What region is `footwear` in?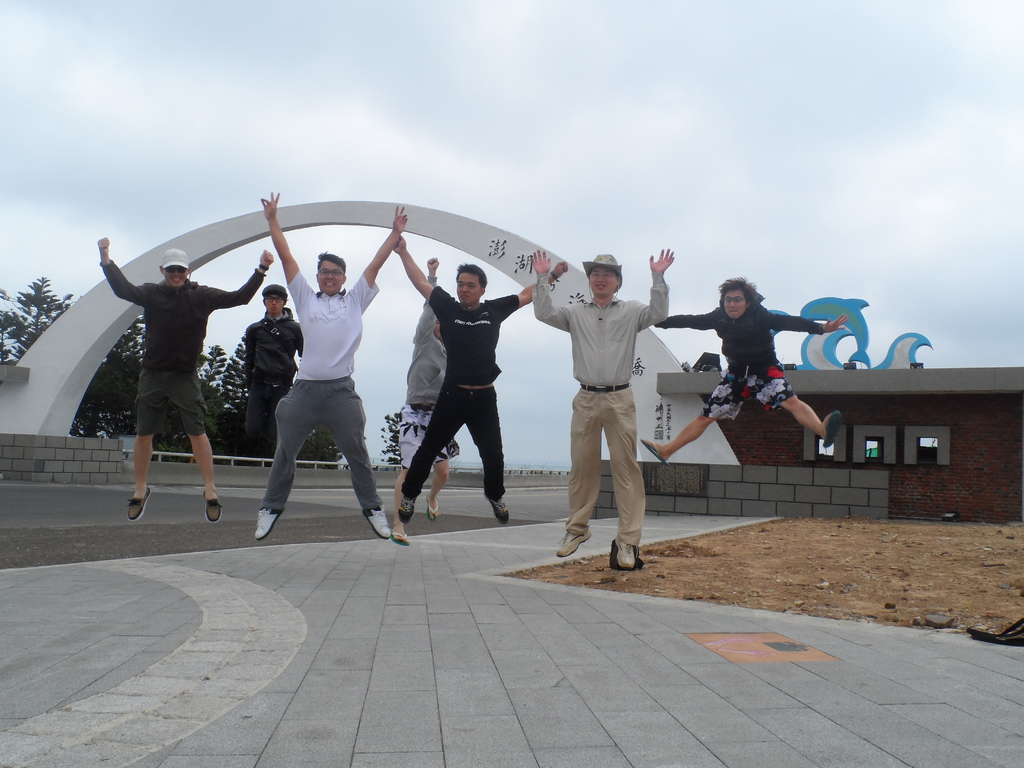
pyautogui.locateOnScreen(487, 497, 509, 525).
